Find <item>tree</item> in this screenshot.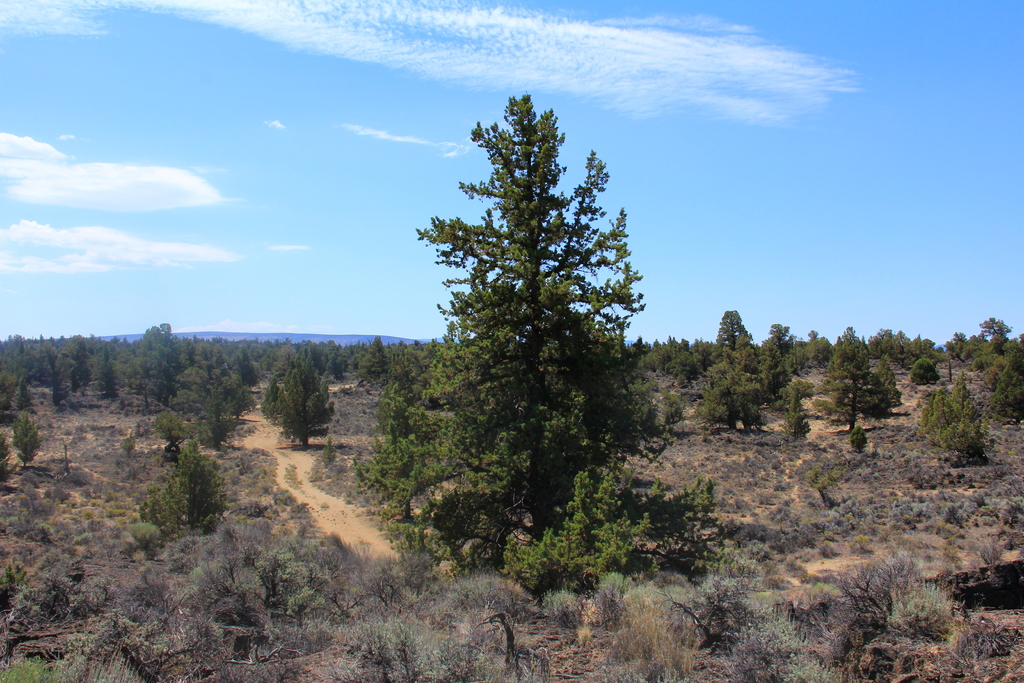
The bounding box for <item>tree</item> is select_region(404, 90, 669, 595).
